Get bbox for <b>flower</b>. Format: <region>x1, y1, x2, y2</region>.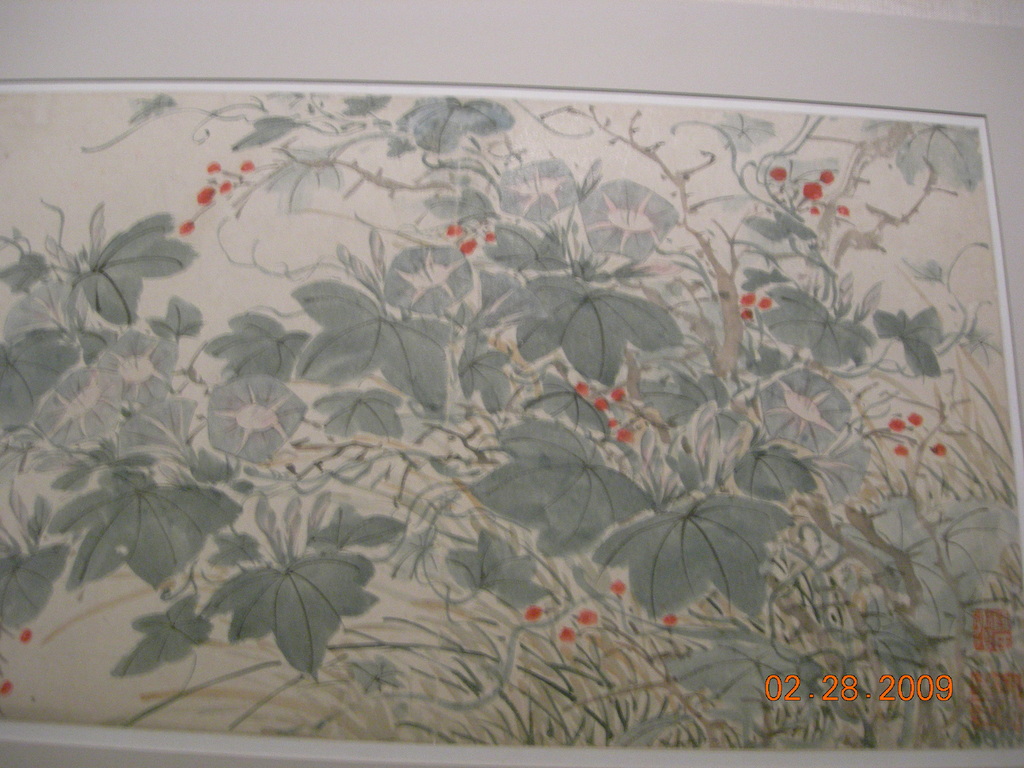
<region>908, 412, 924, 426</region>.
